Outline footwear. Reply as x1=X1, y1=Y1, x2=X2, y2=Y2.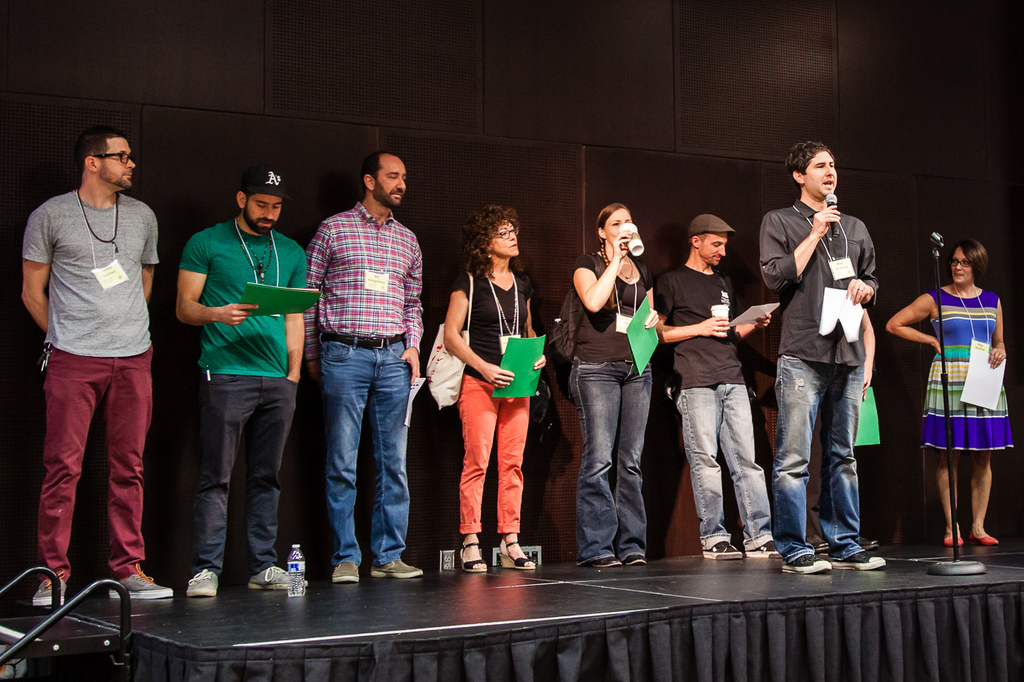
x1=744, y1=533, x2=780, y2=558.
